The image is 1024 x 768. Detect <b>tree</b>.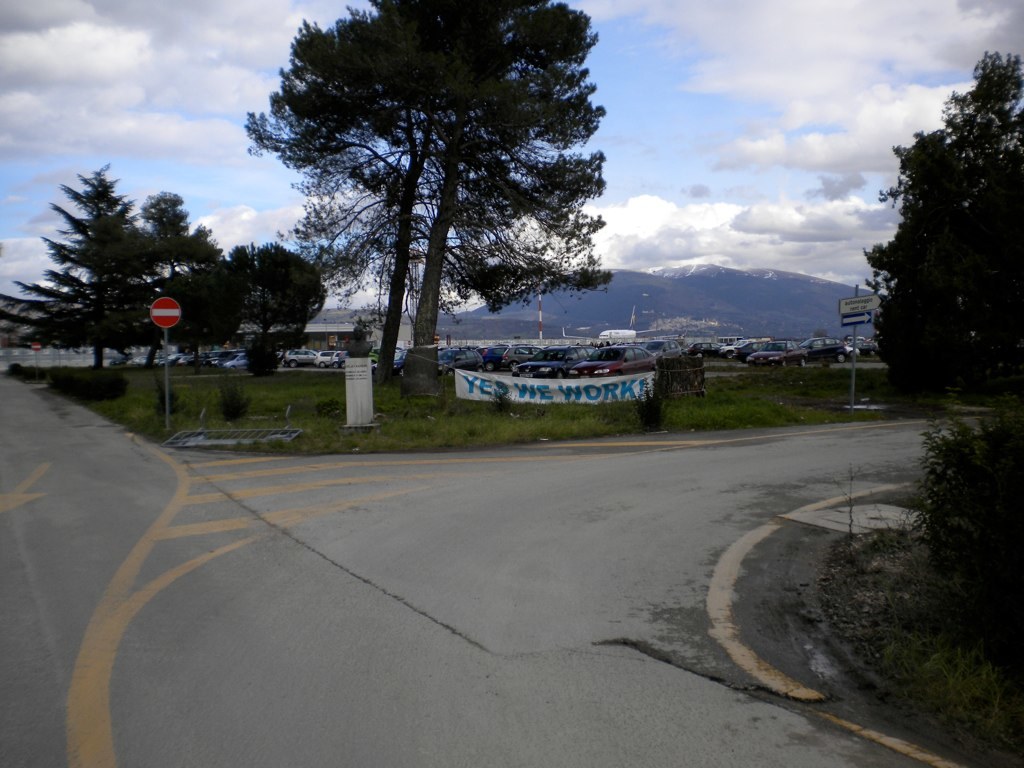
Detection: 365 0 617 390.
